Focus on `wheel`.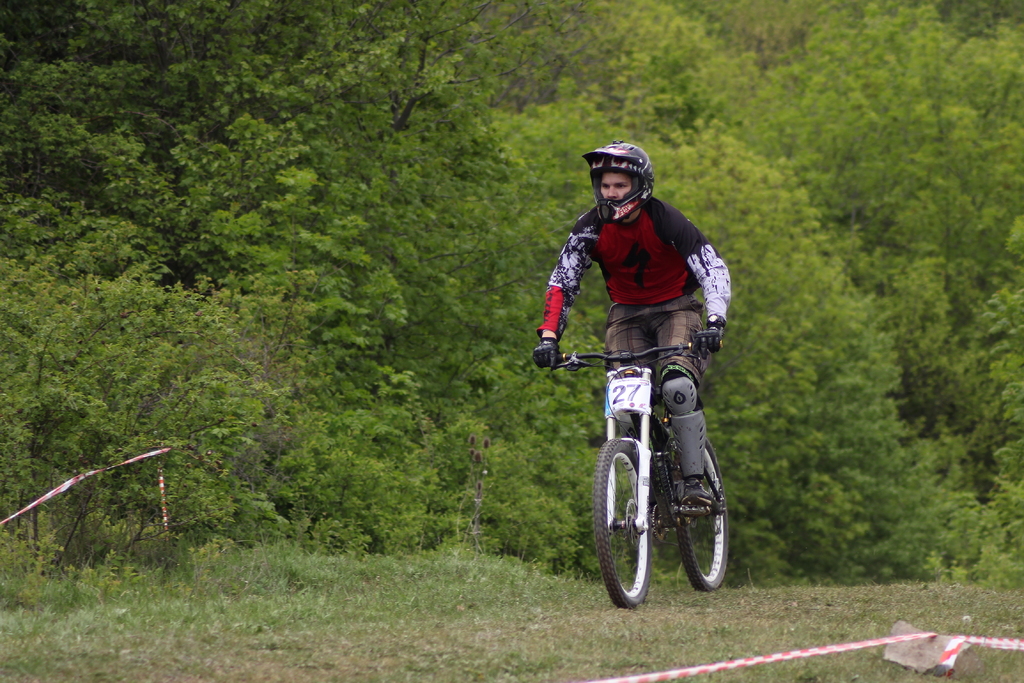
Focused at bbox(676, 441, 729, 596).
